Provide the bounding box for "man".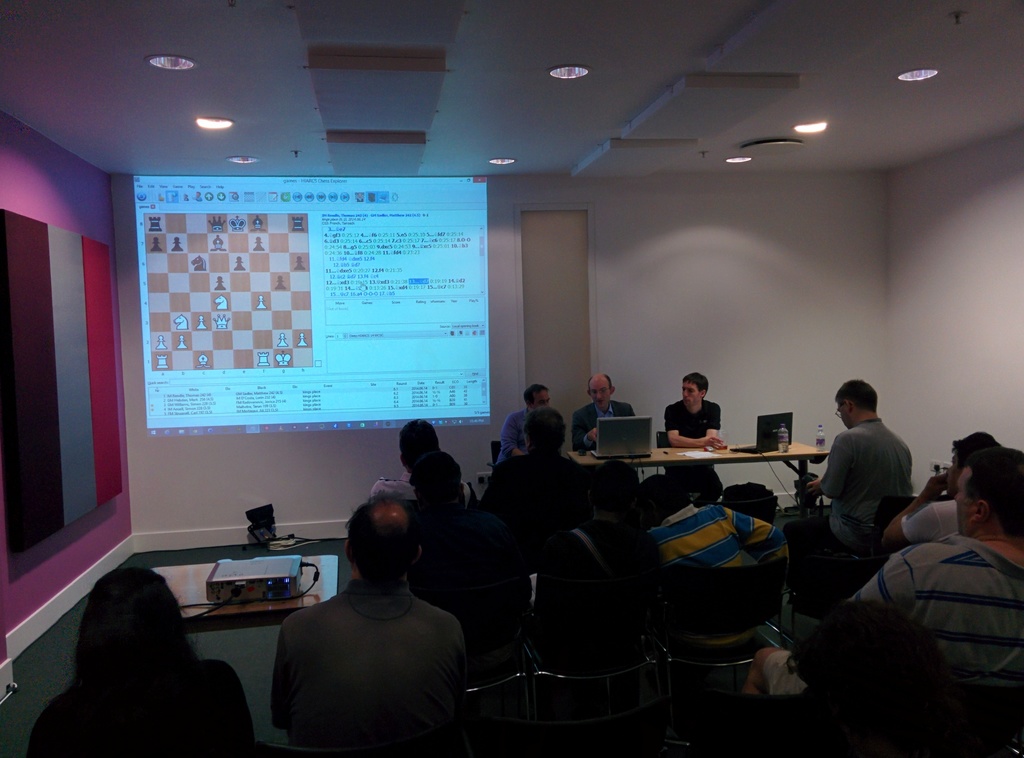
locate(241, 485, 483, 742).
